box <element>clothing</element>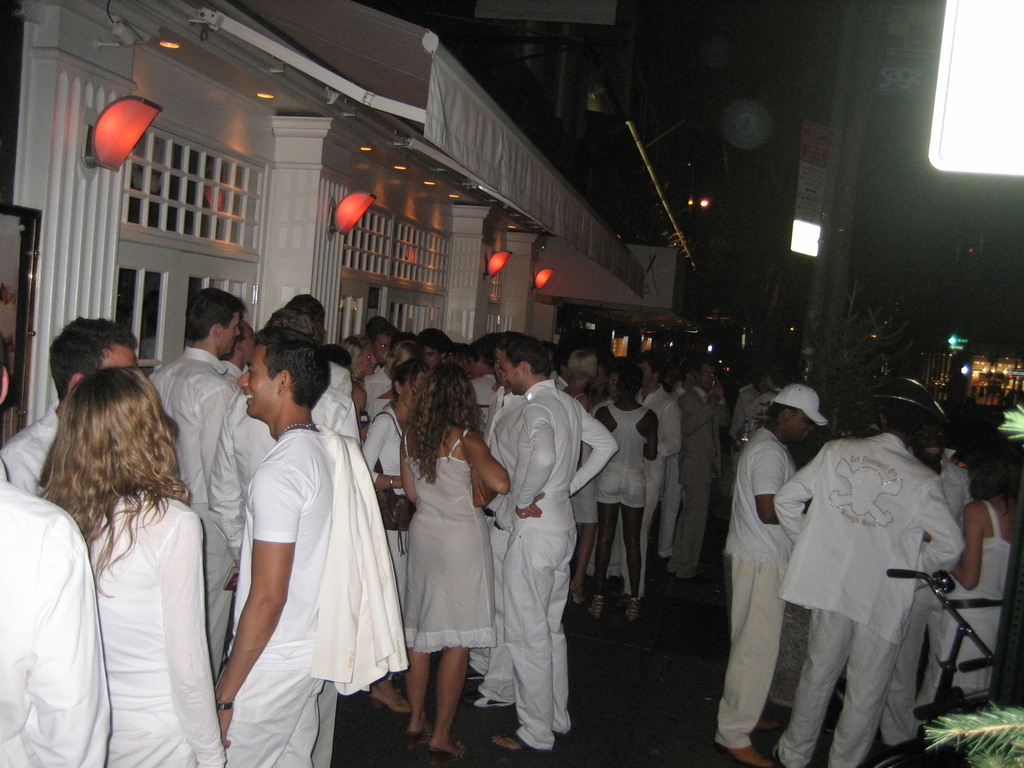
x1=83 y1=484 x2=230 y2=767
